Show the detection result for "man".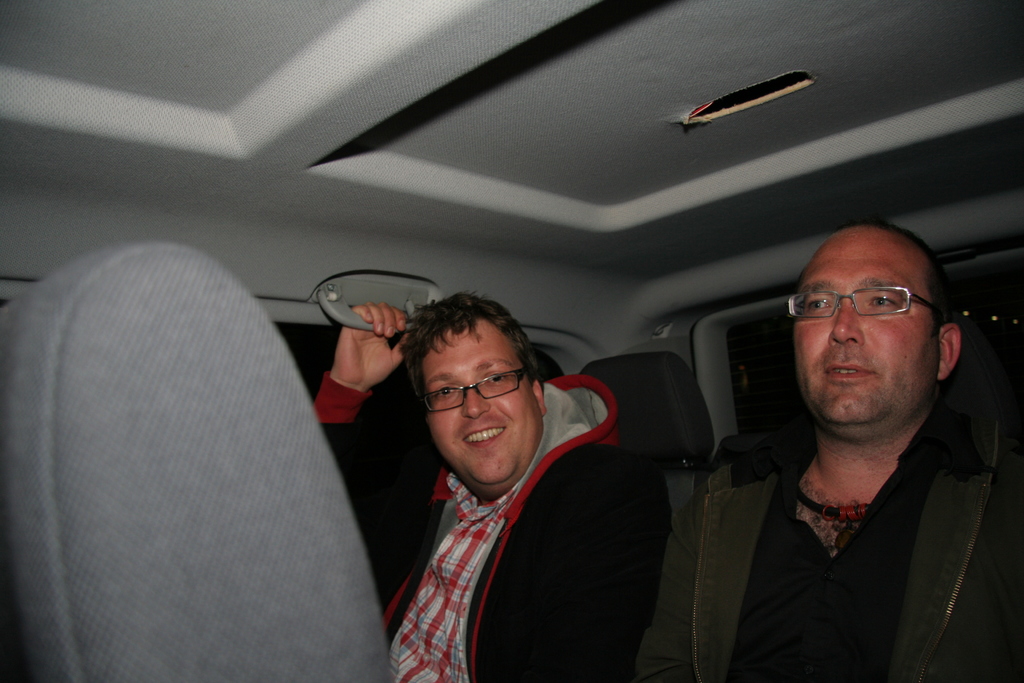
{"x1": 328, "y1": 286, "x2": 641, "y2": 682}.
